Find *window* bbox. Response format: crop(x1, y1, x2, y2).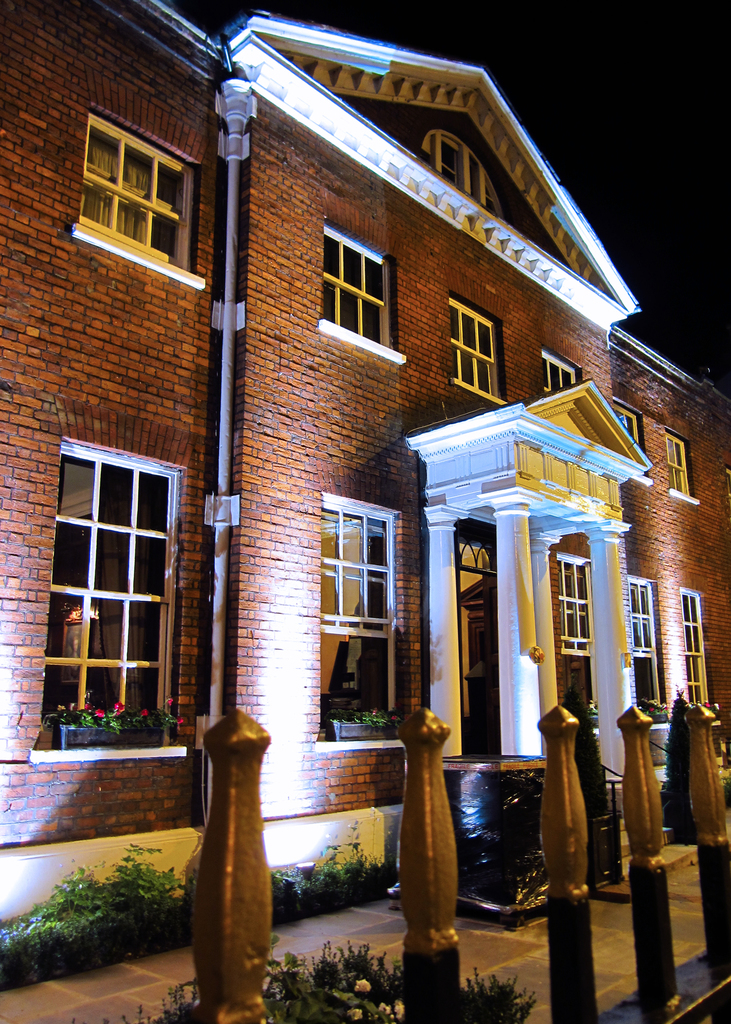
crop(552, 557, 587, 655).
